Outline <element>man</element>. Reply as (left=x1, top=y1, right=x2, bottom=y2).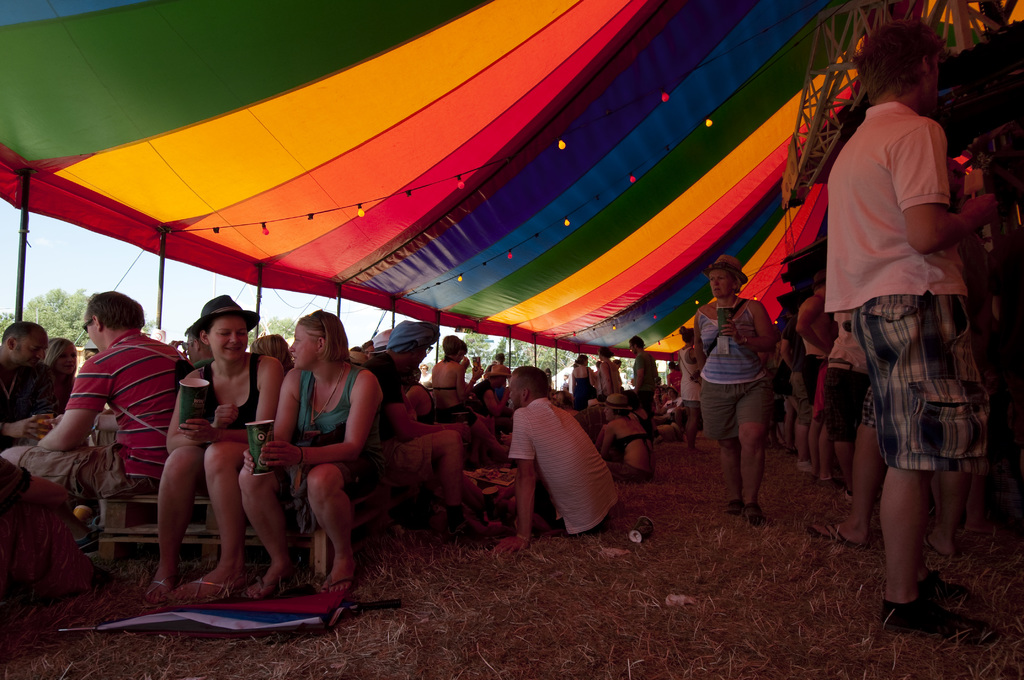
(left=627, top=333, right=659, bottom=447).
